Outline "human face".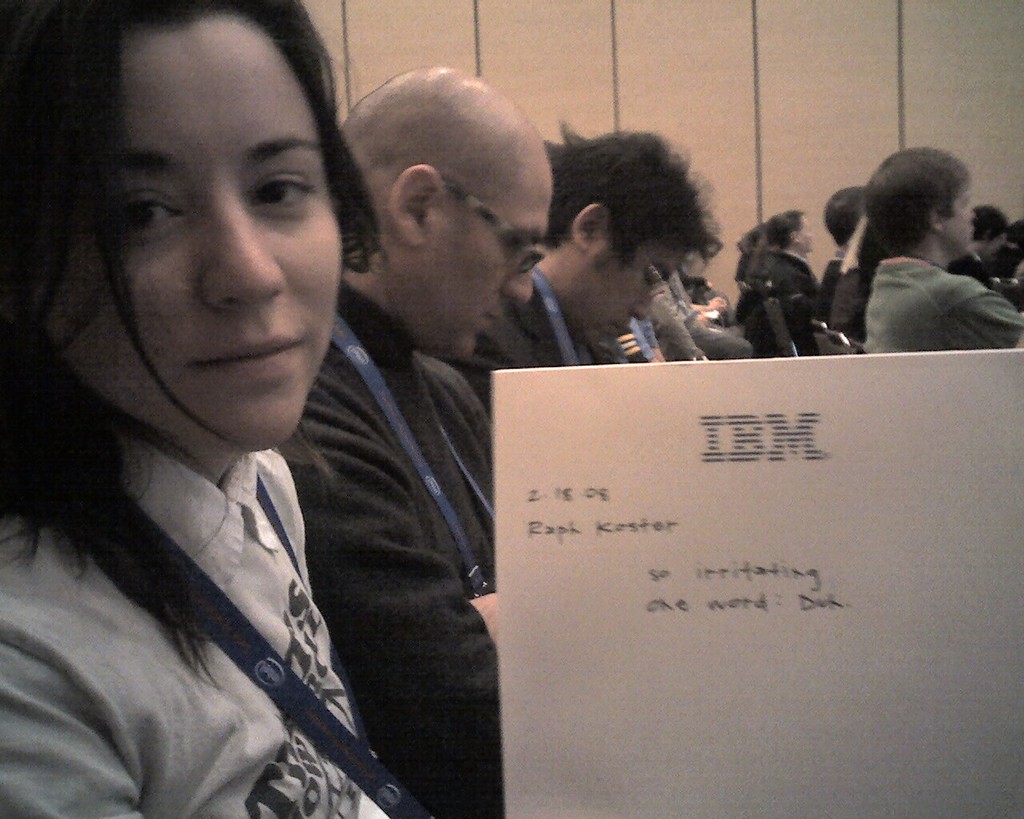
Outline: bbox=(44, 18, 345, 450).
